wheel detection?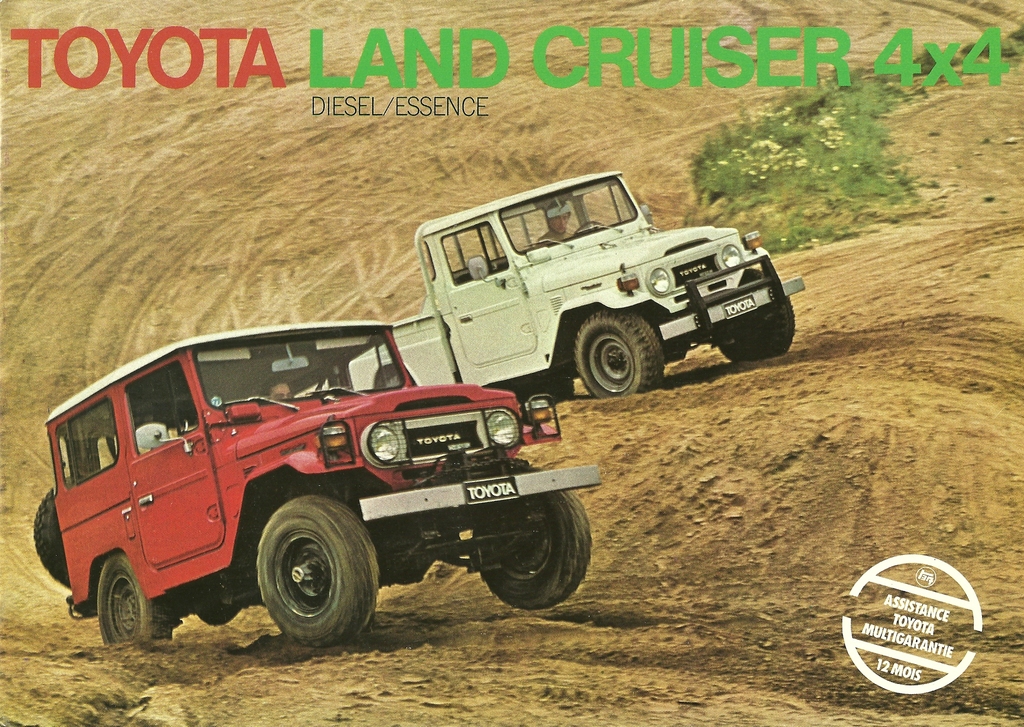
rect(470, 506, 578, 604)
